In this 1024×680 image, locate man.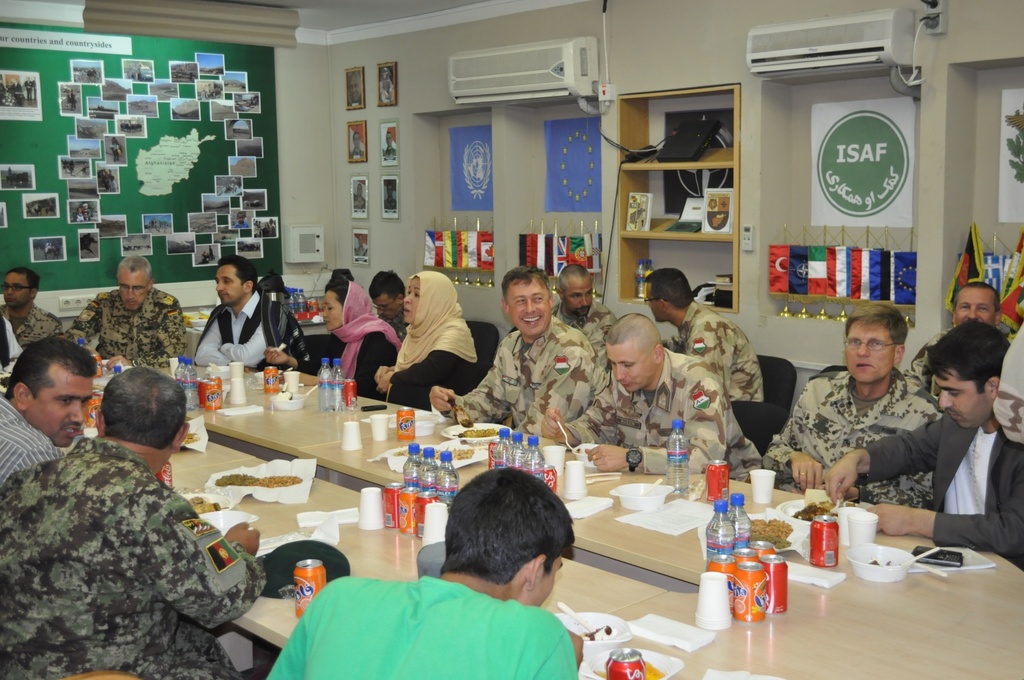
Bounding box: <box>812,329,1023,571</box>.
